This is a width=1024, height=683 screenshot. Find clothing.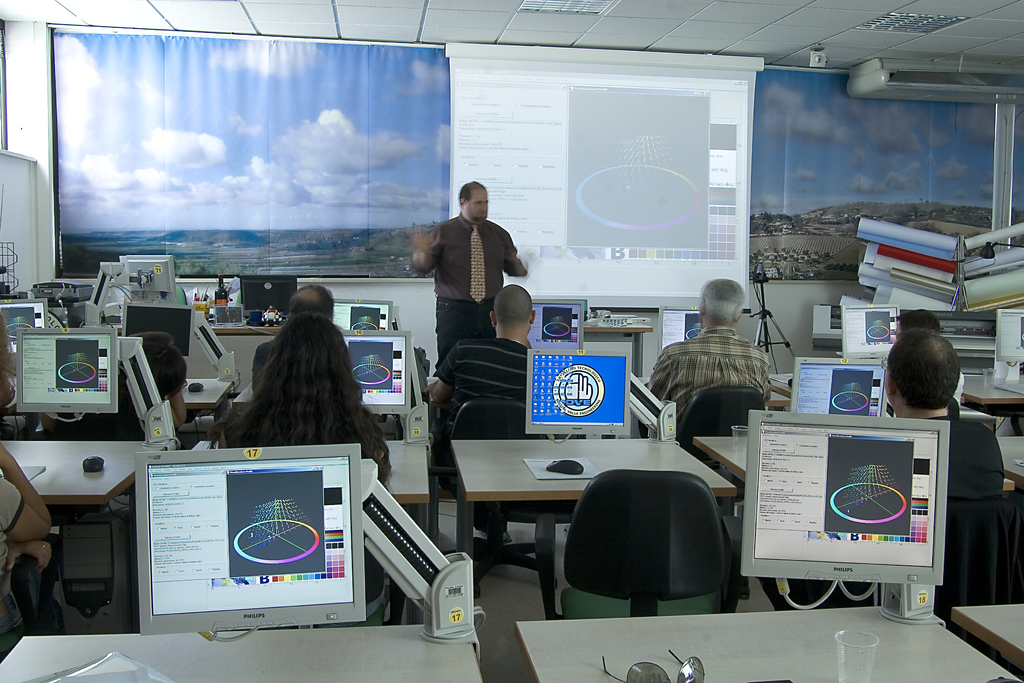
Bounding box: x1=923 y1=418 x2=1003 y2=499.
